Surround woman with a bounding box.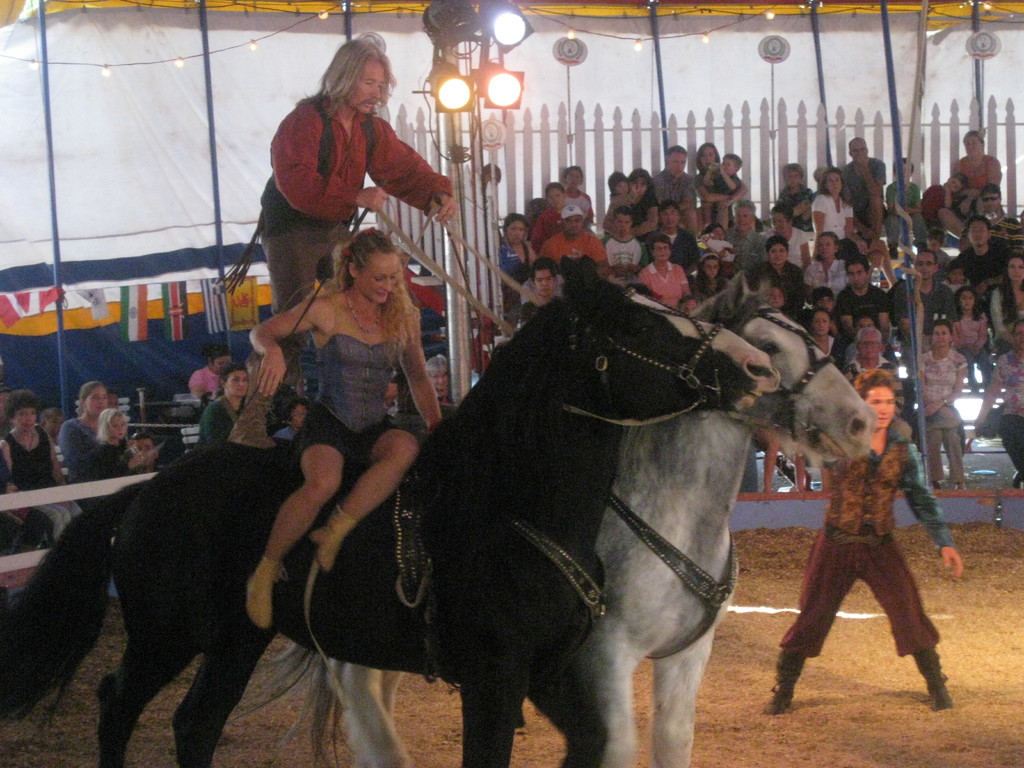
695:252:731:295.
